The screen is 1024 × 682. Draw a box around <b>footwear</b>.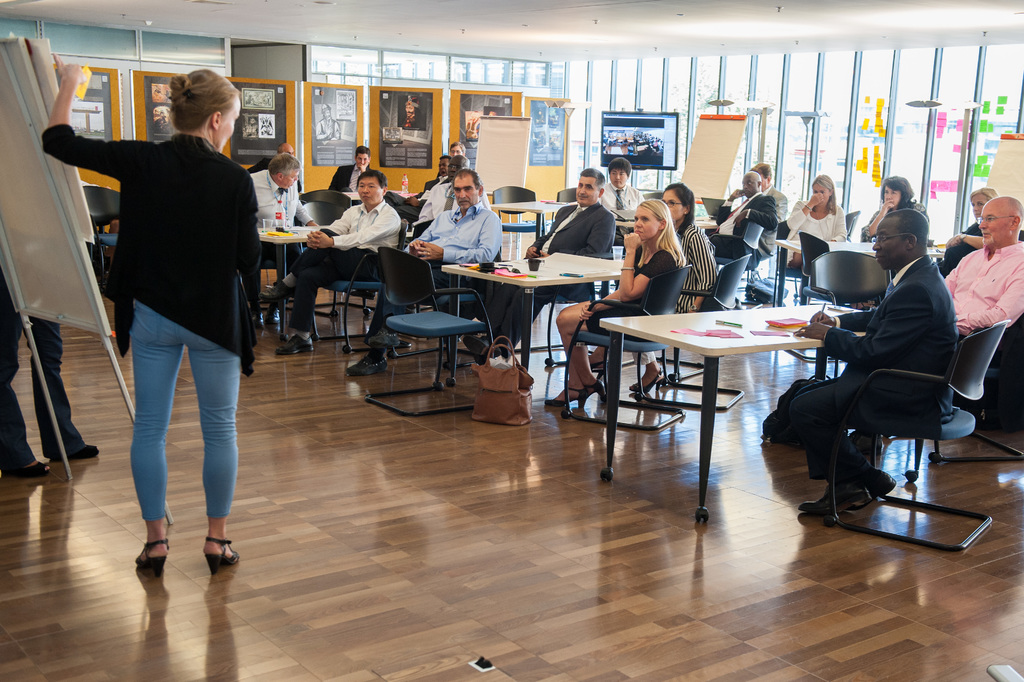
l=259, t=279, r=297, b=306.
